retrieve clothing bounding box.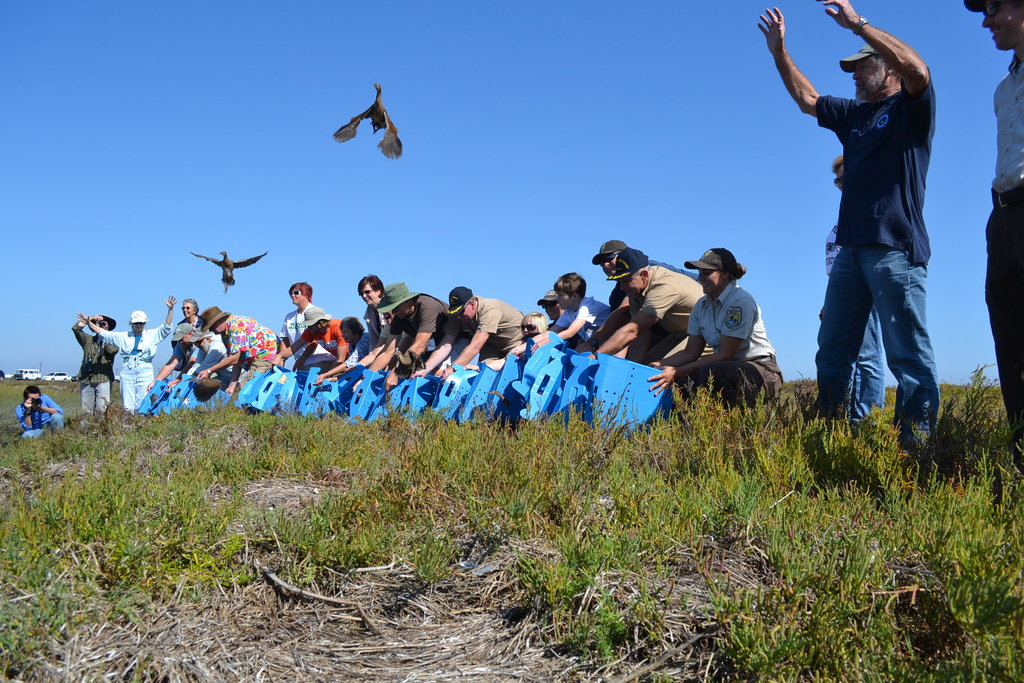
Bounding box: x1=815 y1=63 x2=936 y2=453.
